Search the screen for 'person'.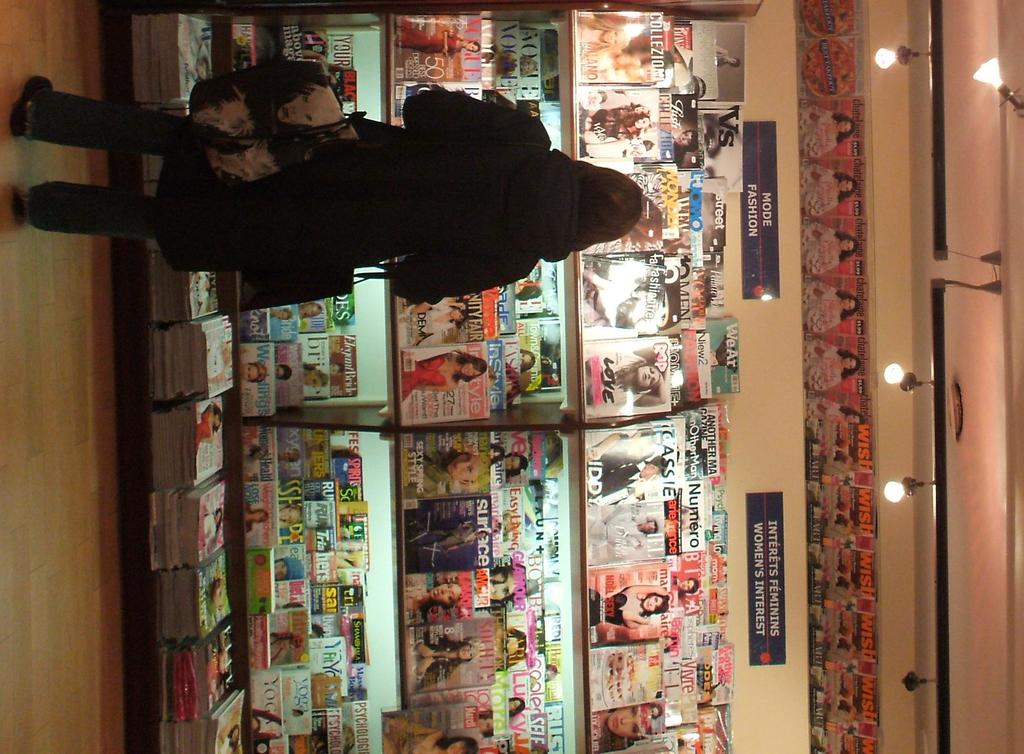
Found at Rect(480, 563, 531, 611).
